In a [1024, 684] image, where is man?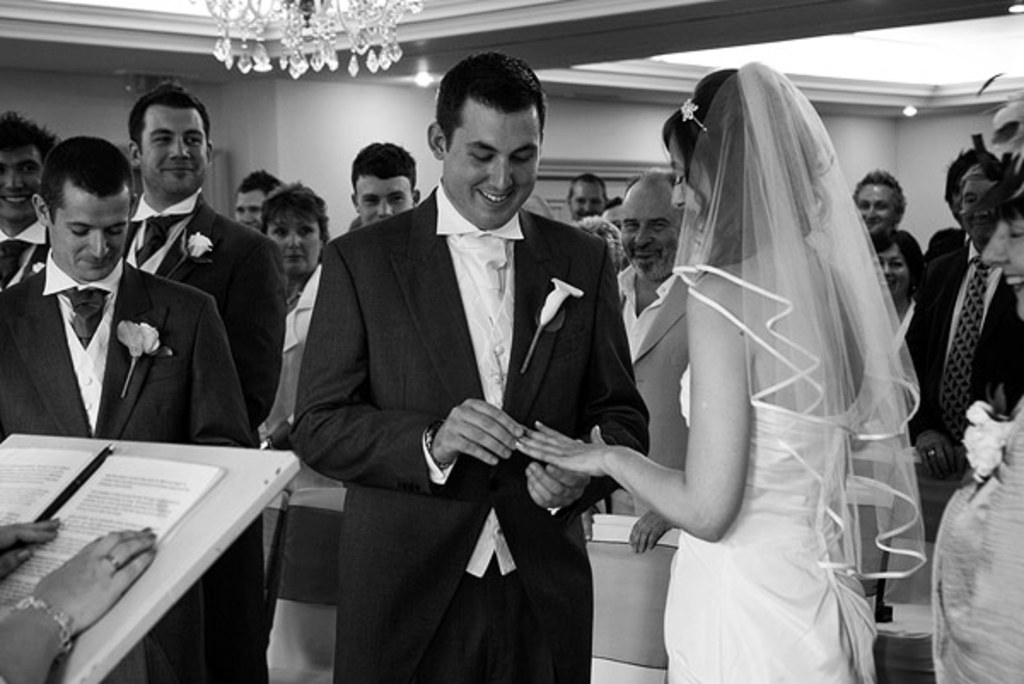
[left=589, top=171, right=696, bottom=549].
